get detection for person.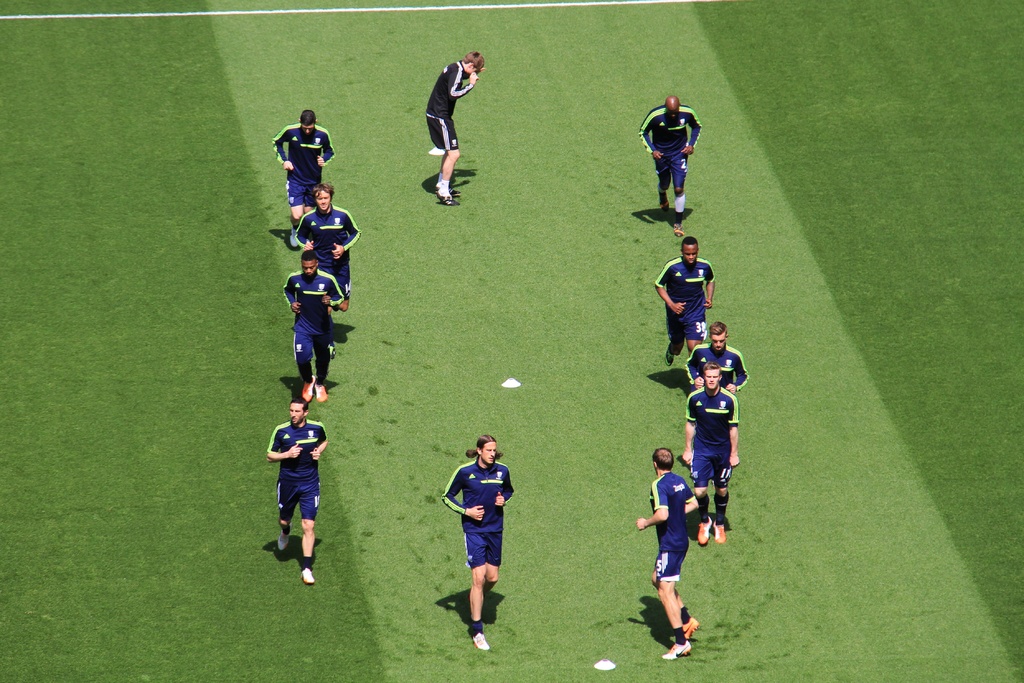
Detection: <region>263, 395, 327, 584</region>.
